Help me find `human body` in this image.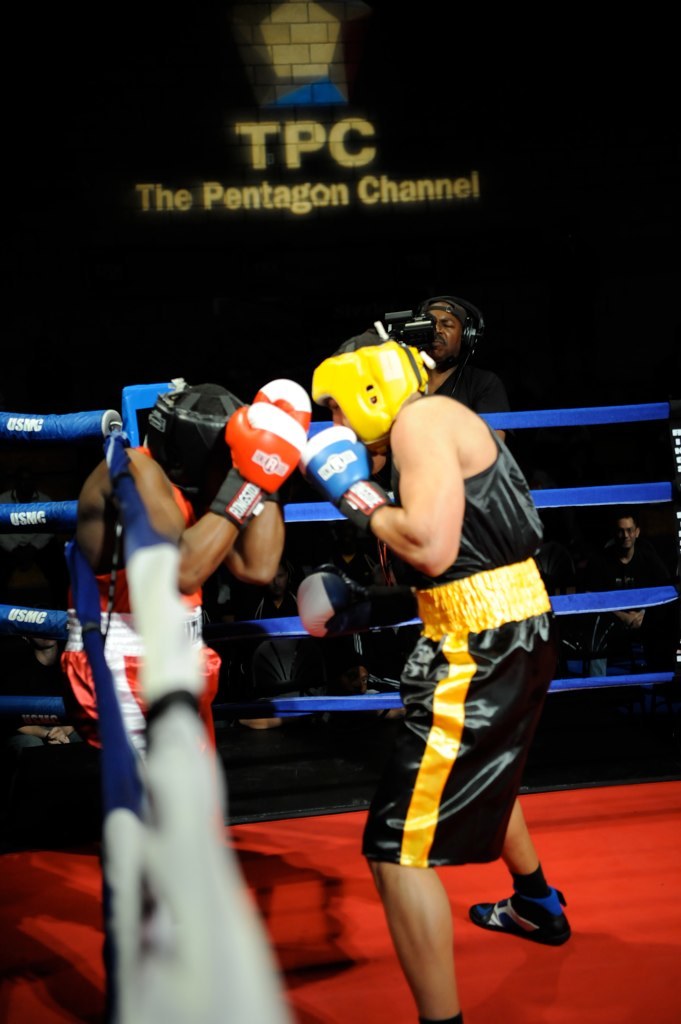
Found it: Rect(59, 377, 313, 774).
